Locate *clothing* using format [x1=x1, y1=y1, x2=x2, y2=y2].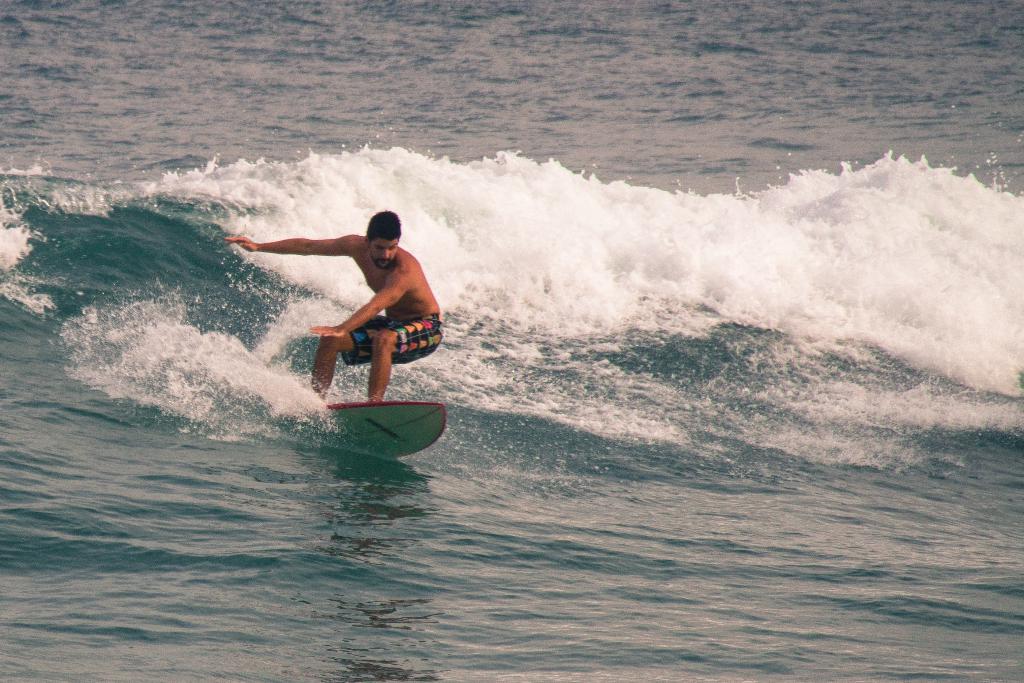
[x1=337, y1=314, x2=445, y2=365].
